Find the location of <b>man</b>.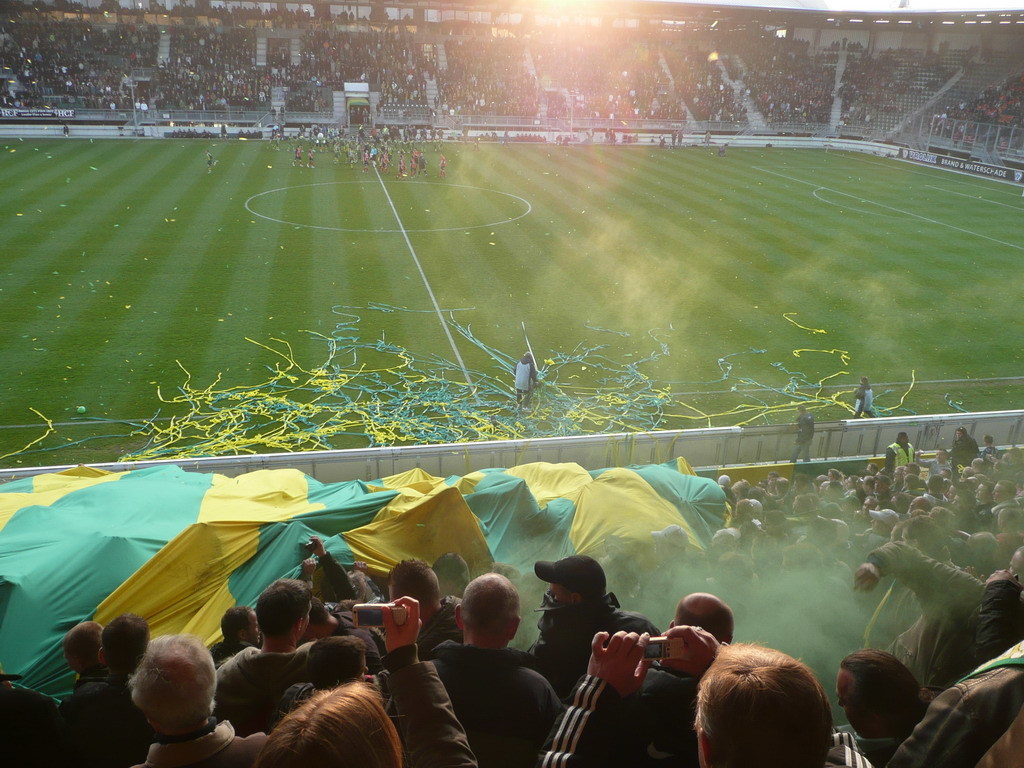
Location: x1=203 y1=573 x2=320 y2=734.
